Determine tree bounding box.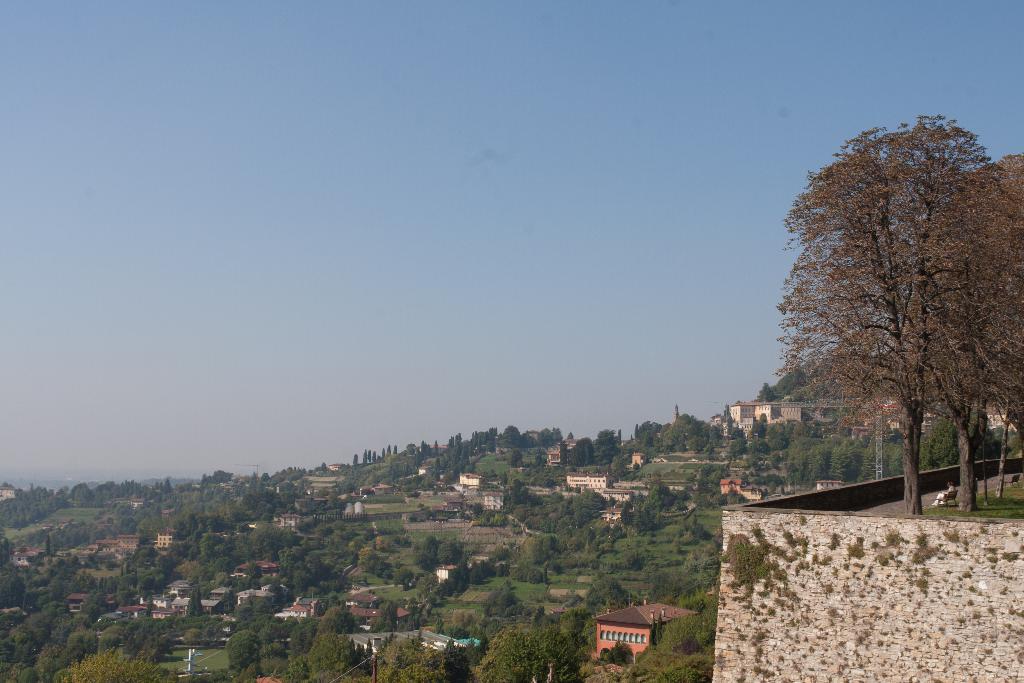
Determined: [293,558,317,591].
